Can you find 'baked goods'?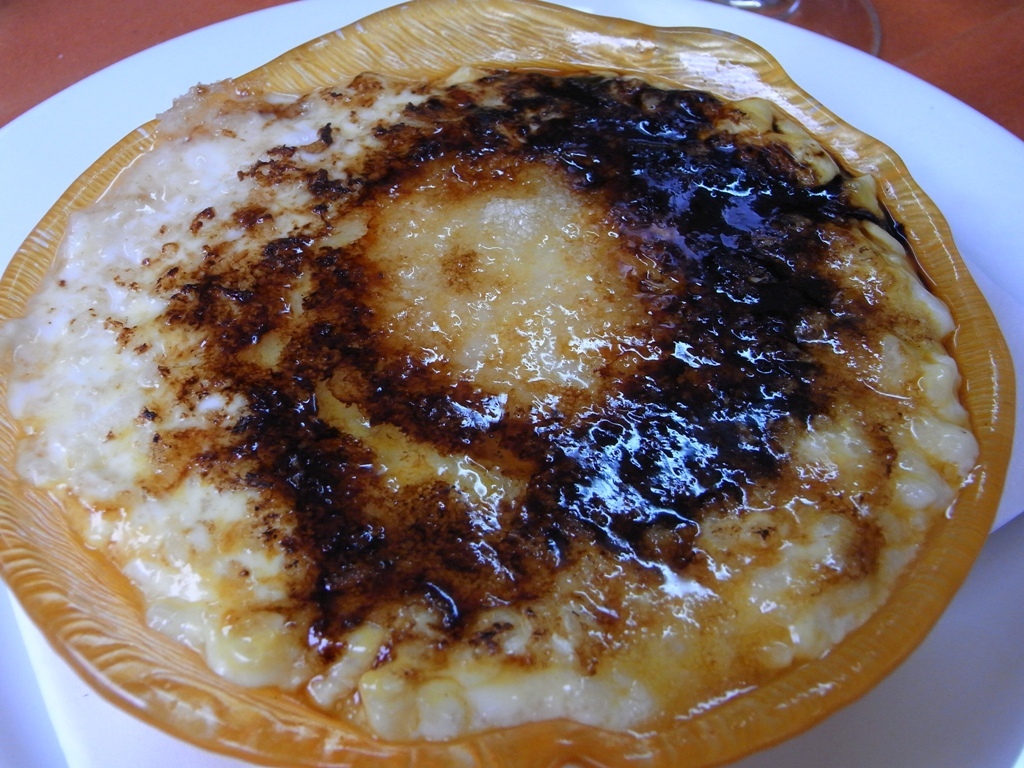
Yes, bounding box: 23,0,983,767.
